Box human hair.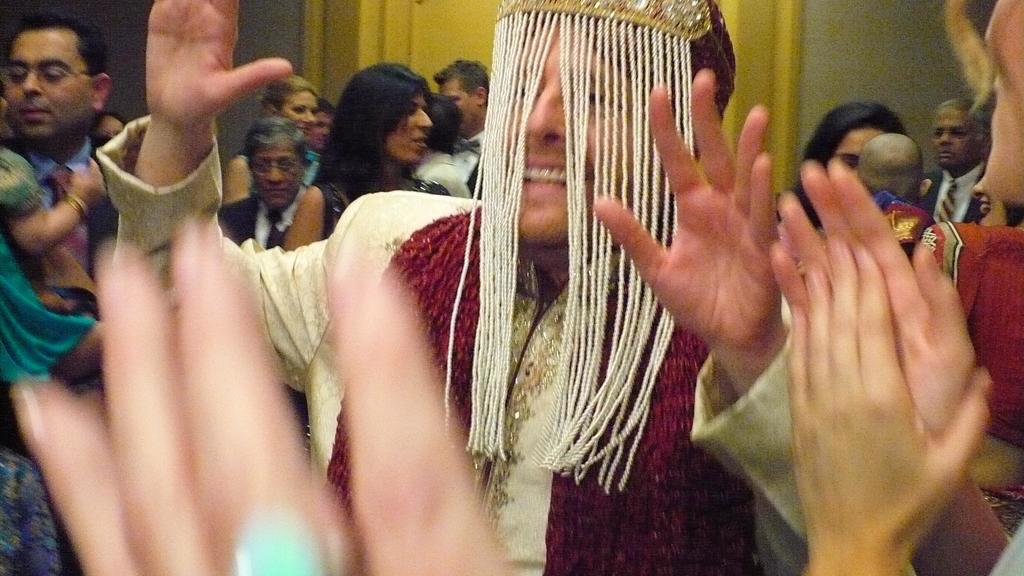
(left=308, top=60, right=429, bottom=204).
